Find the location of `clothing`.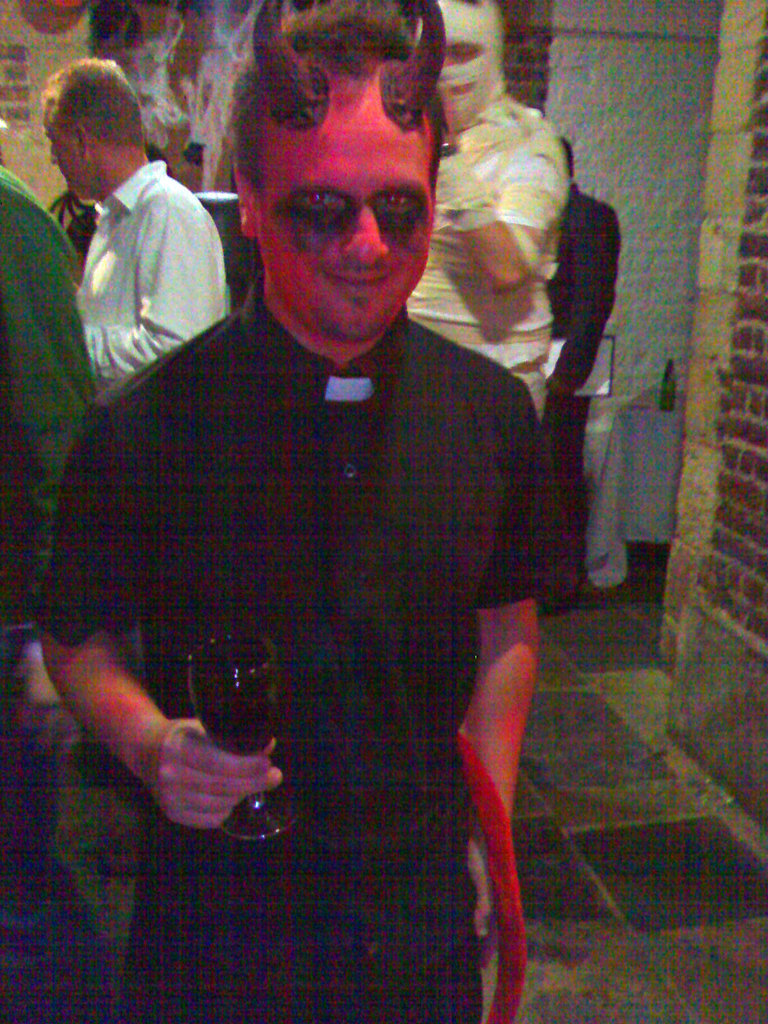
Location: crop(38, 268, 566, 1023).
